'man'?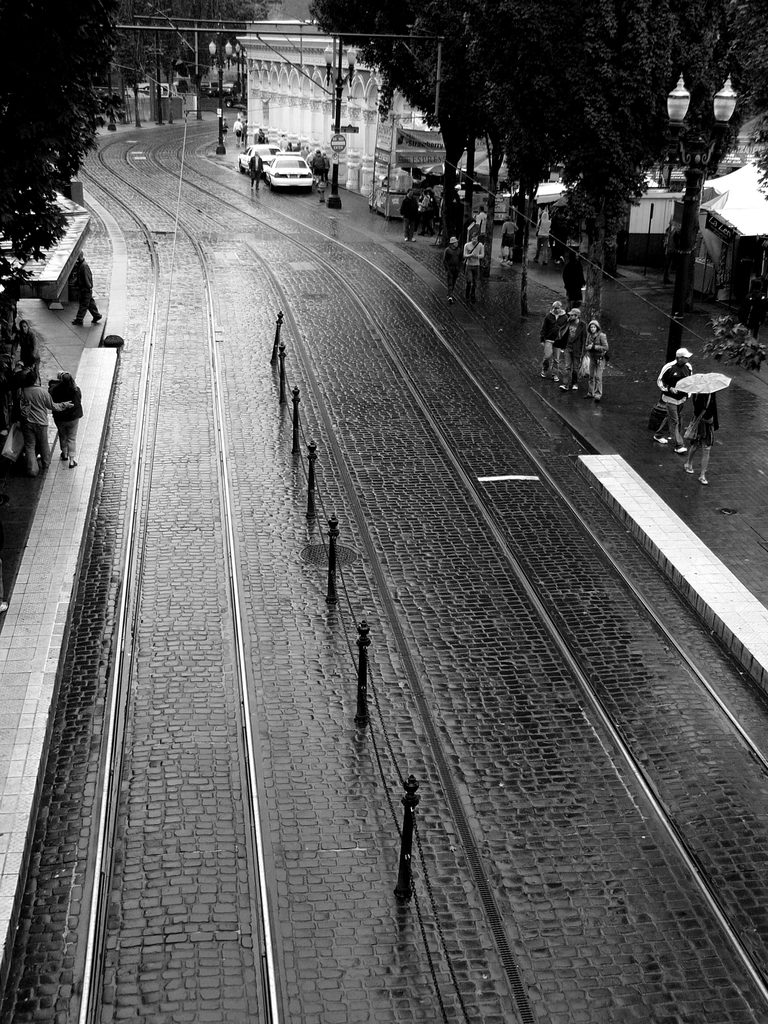
(x1=536, y1=301, x2=568, y2=372)
